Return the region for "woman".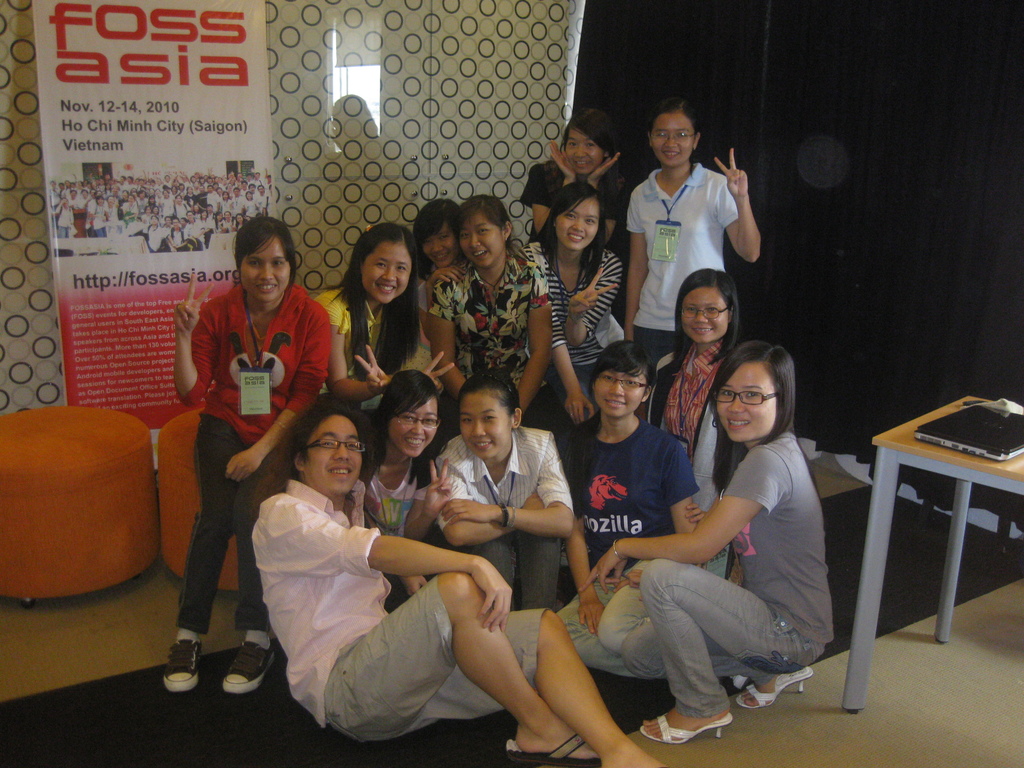
detection(515, 181, 628, 420).
